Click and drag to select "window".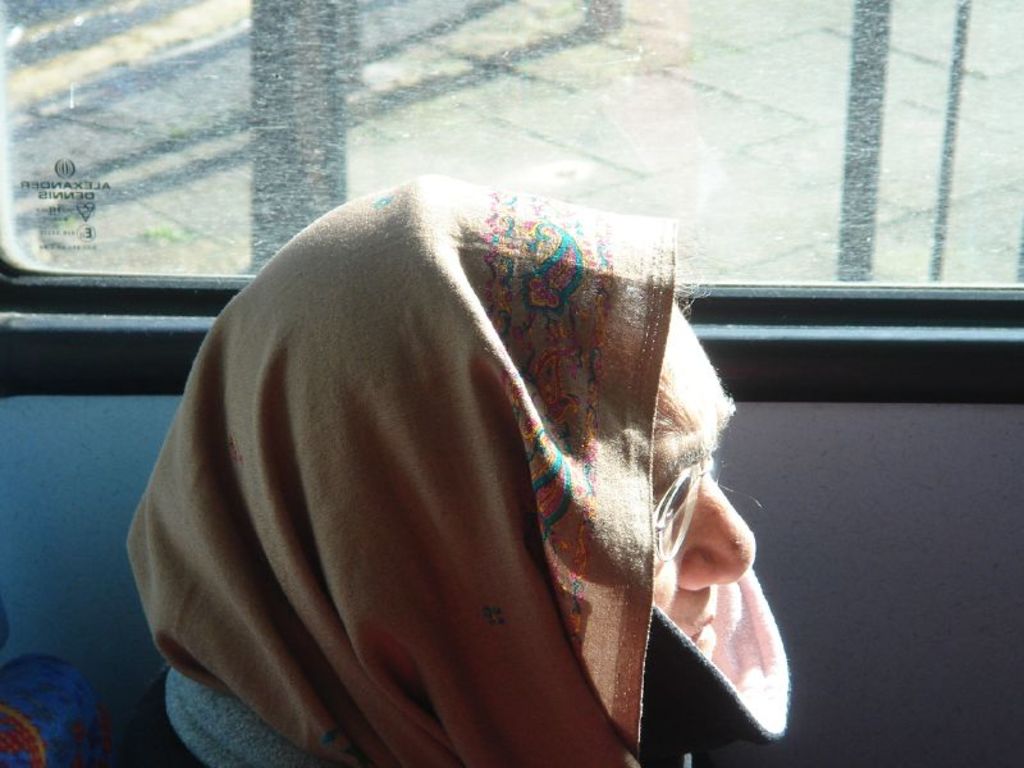
Selection: l=0, t=0, r=1023, b=390.
